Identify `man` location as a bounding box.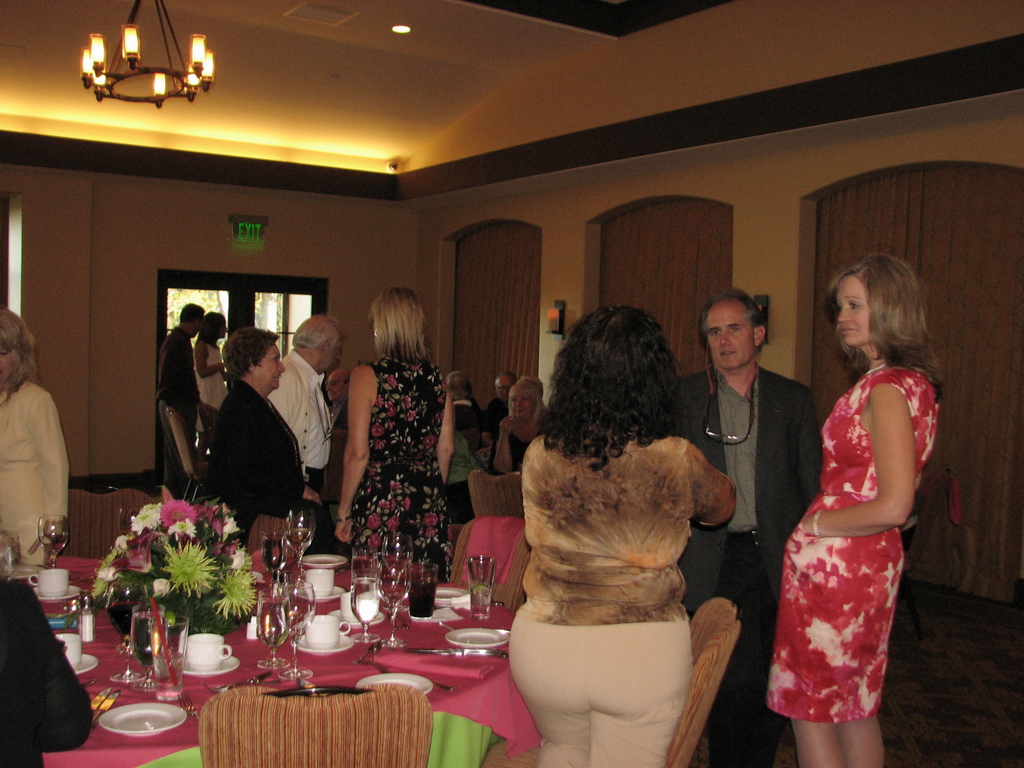
detection(324, 367, 350, 435).
